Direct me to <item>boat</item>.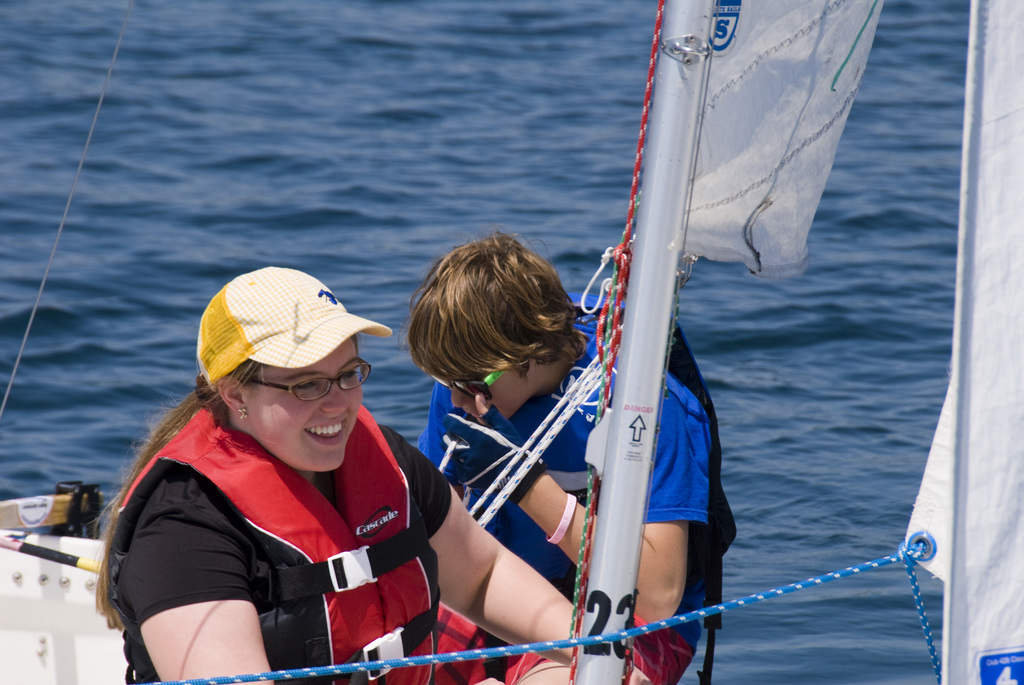
Direction: BBox(536, 0, 854, 670).
